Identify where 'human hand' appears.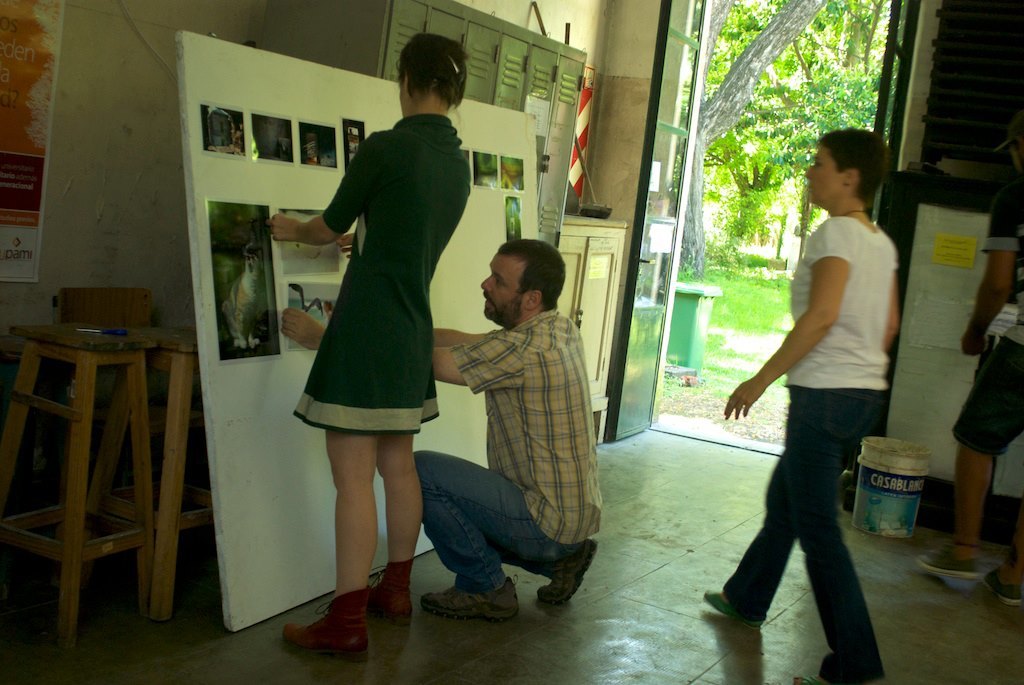
Appears at bbox=(279, 305, 324, 351).
